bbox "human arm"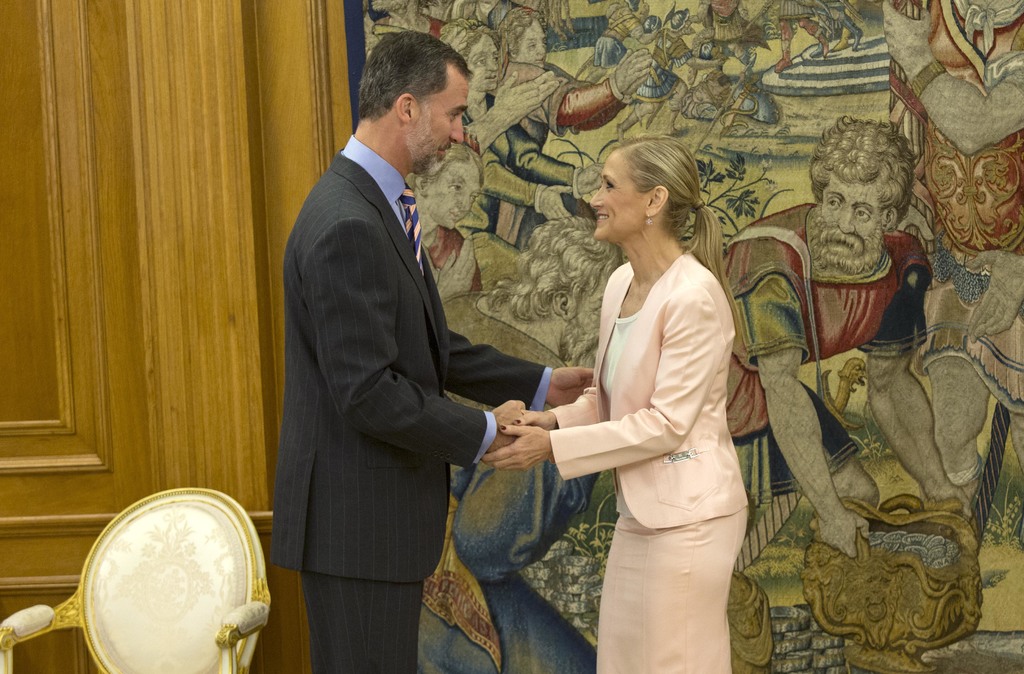
[308, 216, 550, 462]
